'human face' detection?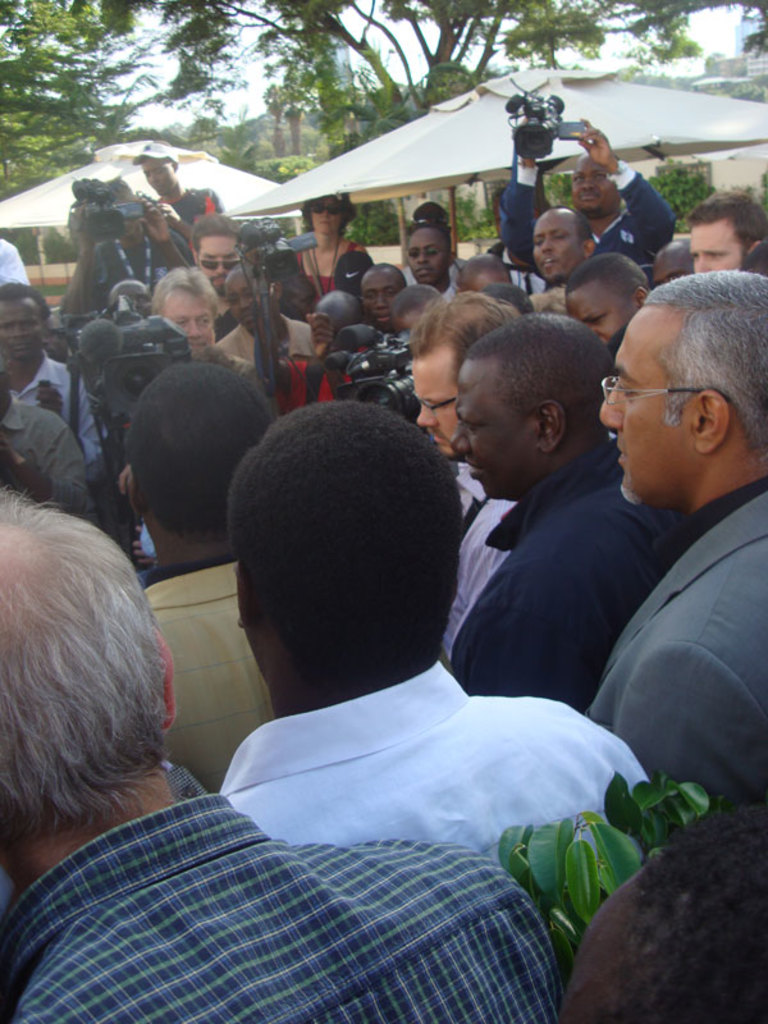
<region>159, 292, 216, 351</region>
